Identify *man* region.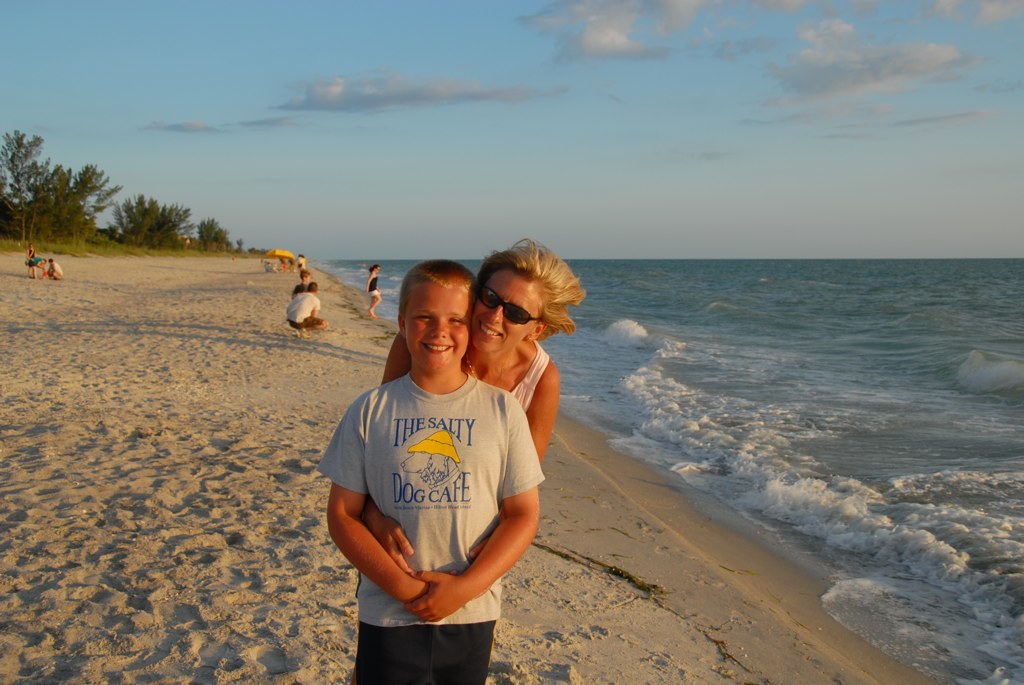
Region: select_region(289, 282, 327, 337).
